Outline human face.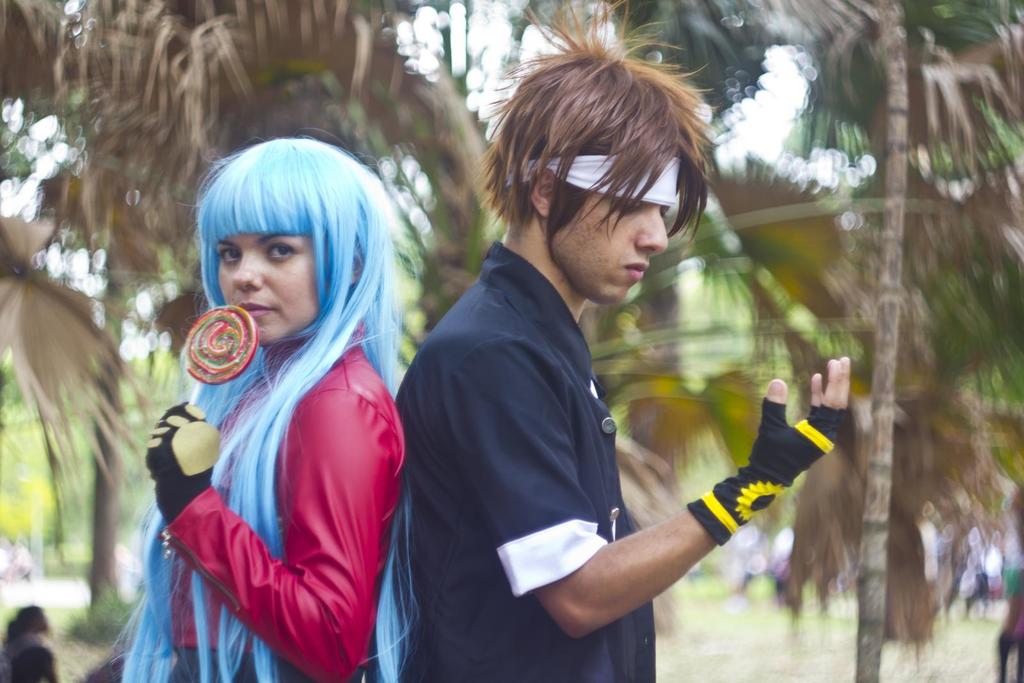
Outline: pyautogui.locateOnScreen(548, 148, 673, 304).
